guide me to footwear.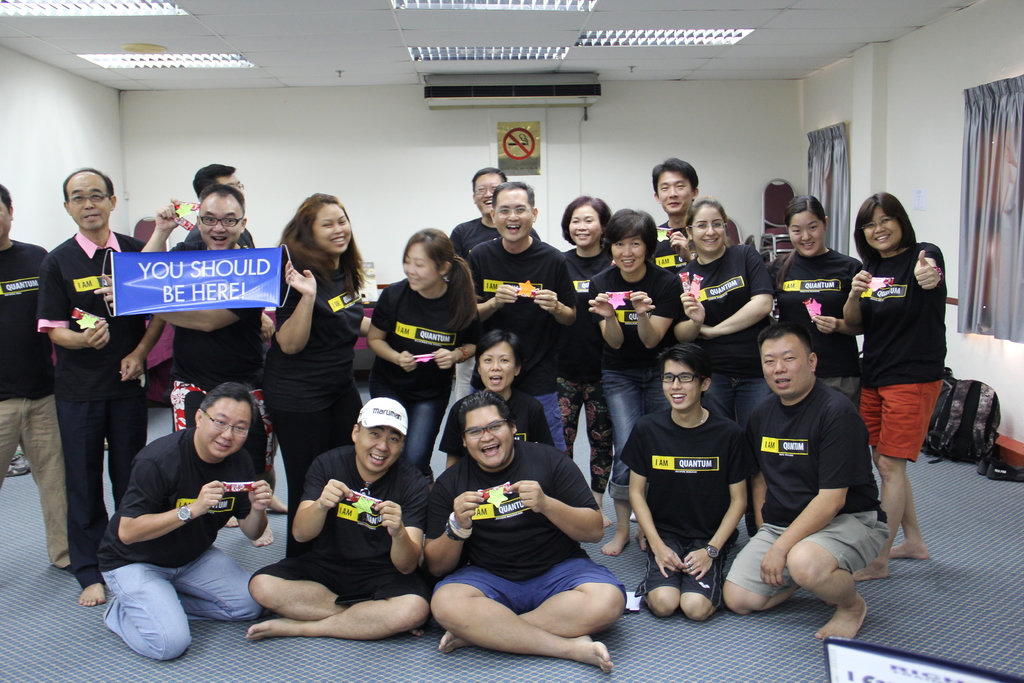
Guidance: 972 452 1014 470.
